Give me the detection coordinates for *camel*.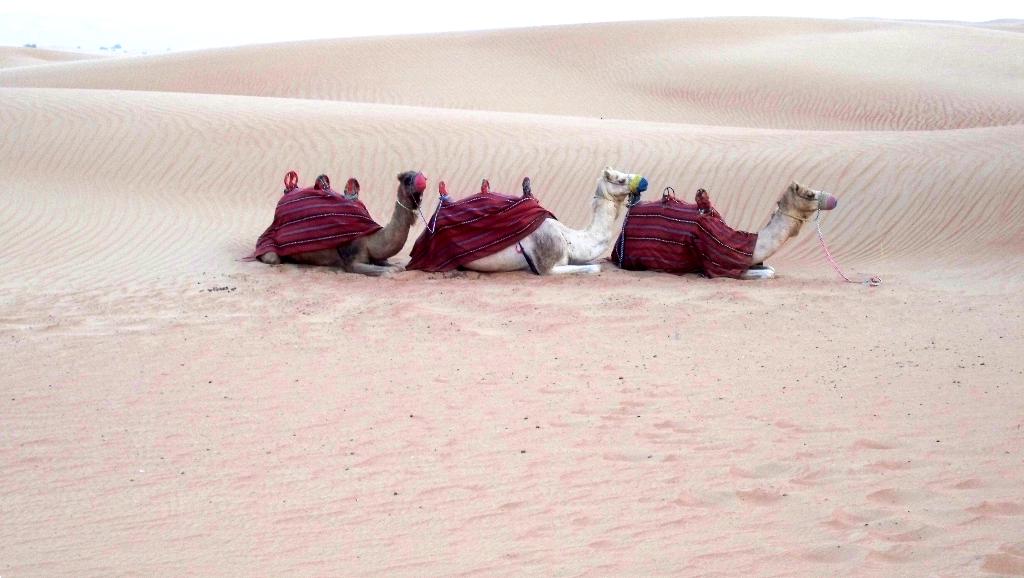
l=403, t=163, r=652, b=286.
